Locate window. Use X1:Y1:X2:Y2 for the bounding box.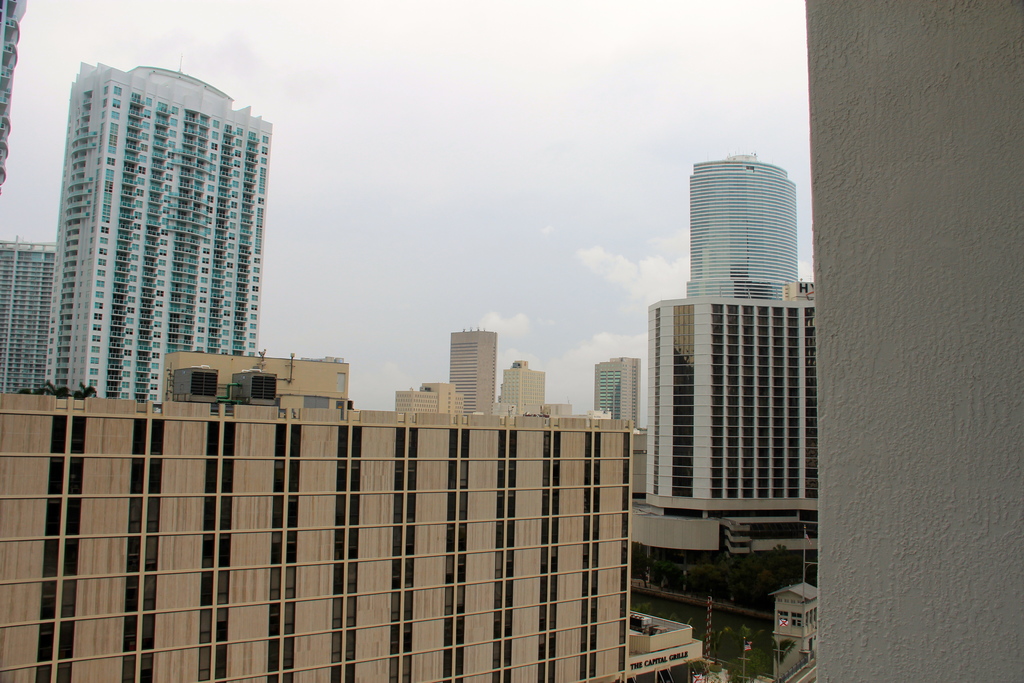
97:266:105:279.
